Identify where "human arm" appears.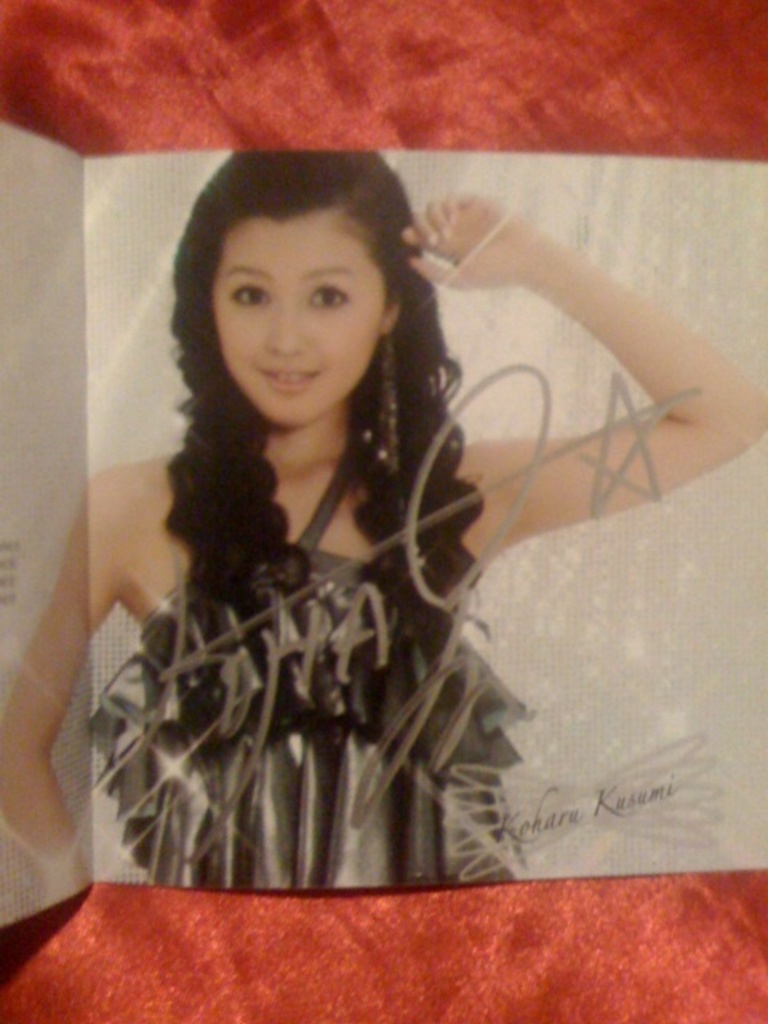
Appears at pyautogui.locateOnScreen(414, 173, 734, 454).
